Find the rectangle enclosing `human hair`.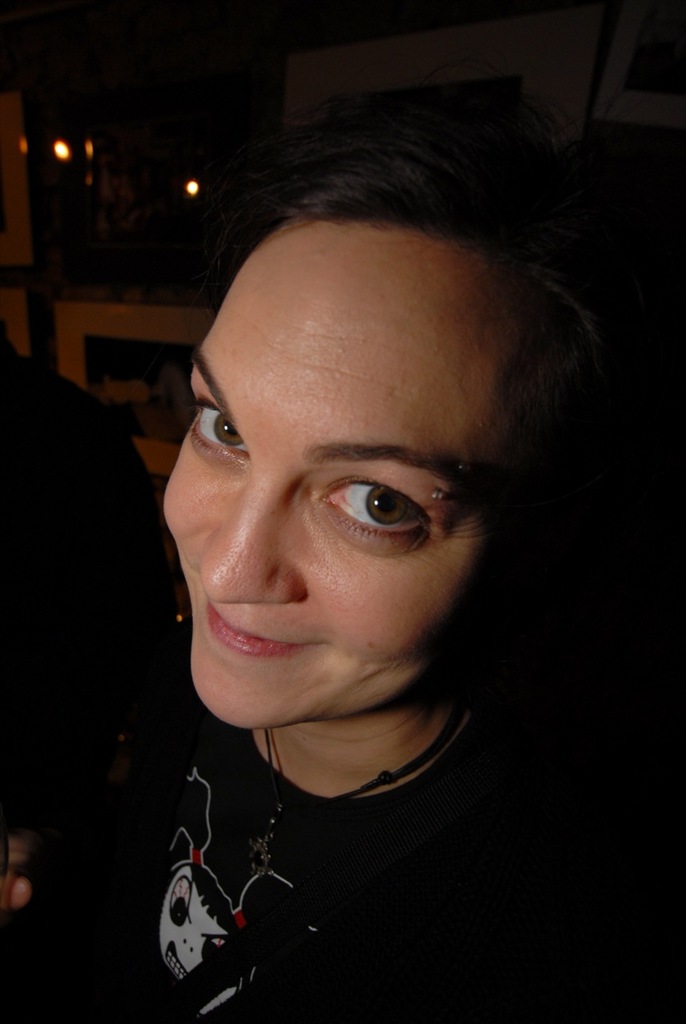
(left=189, top=130, right=605, bottom=662).
